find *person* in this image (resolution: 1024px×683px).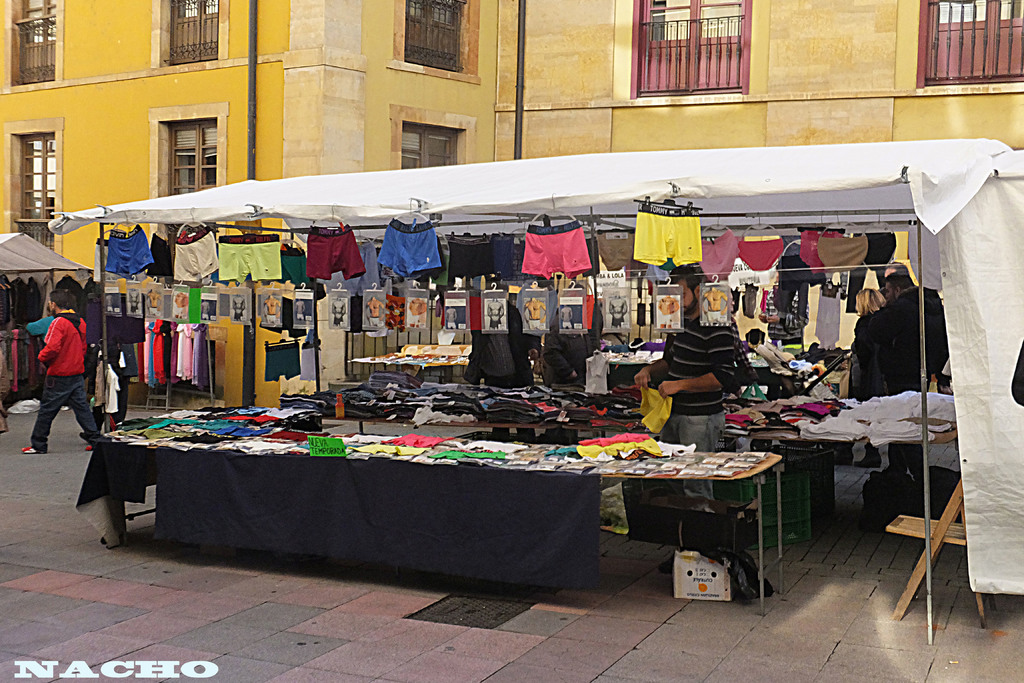
box=[445, 307, 459, 329].
